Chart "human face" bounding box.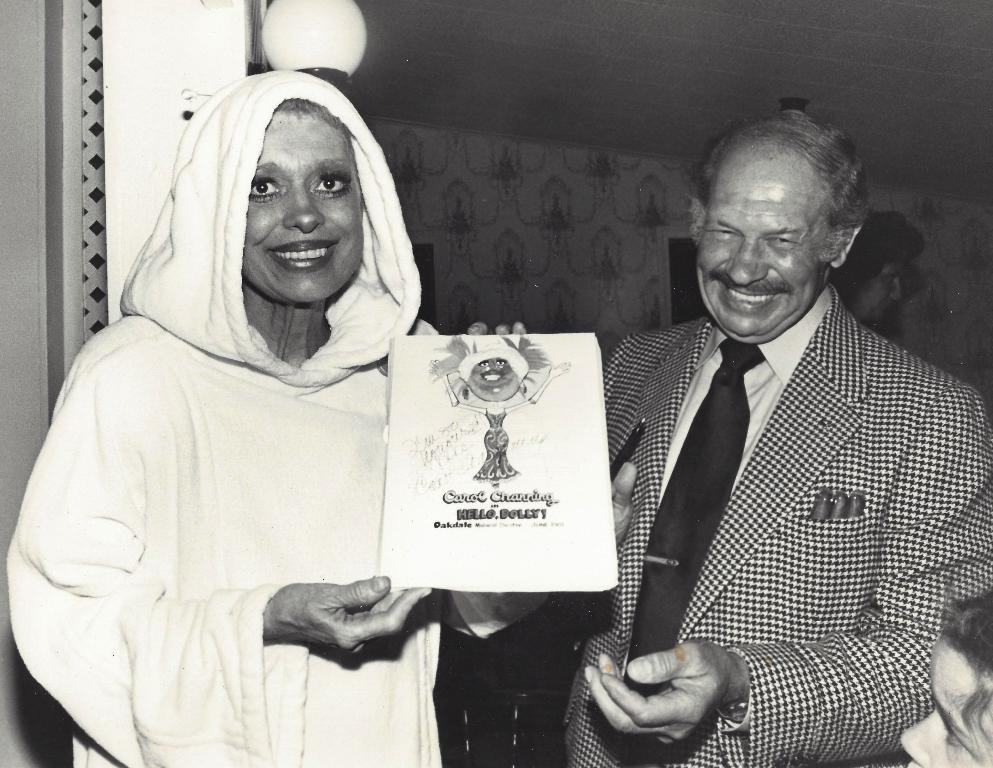
Charted: x1=698 y1=137 x2=840 y2=344.
